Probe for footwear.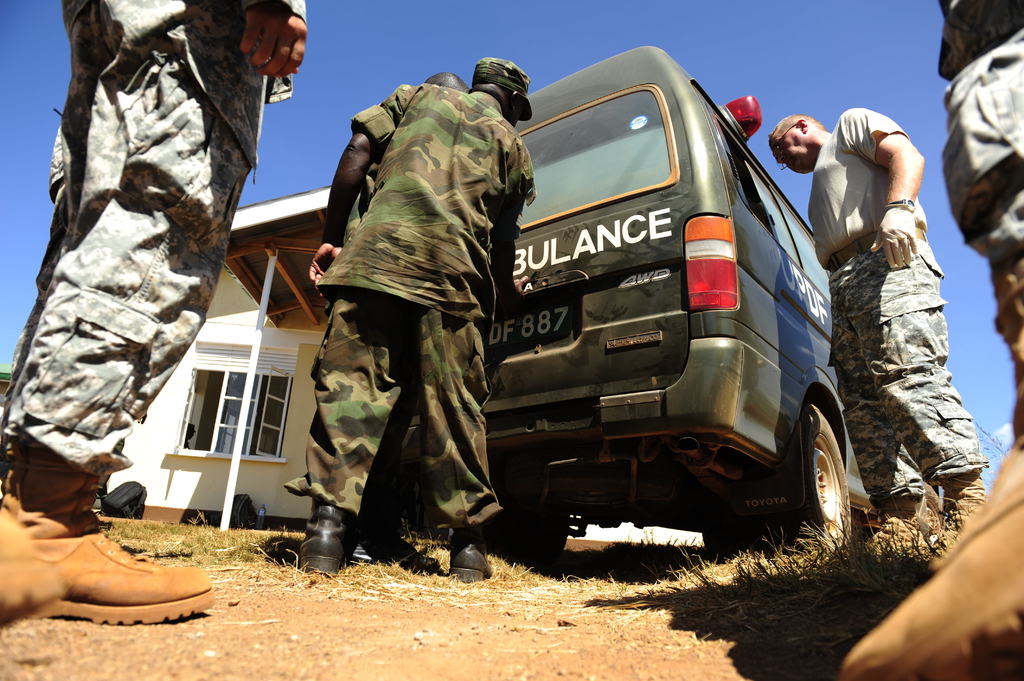
Probe result: 0:453:214:621.
